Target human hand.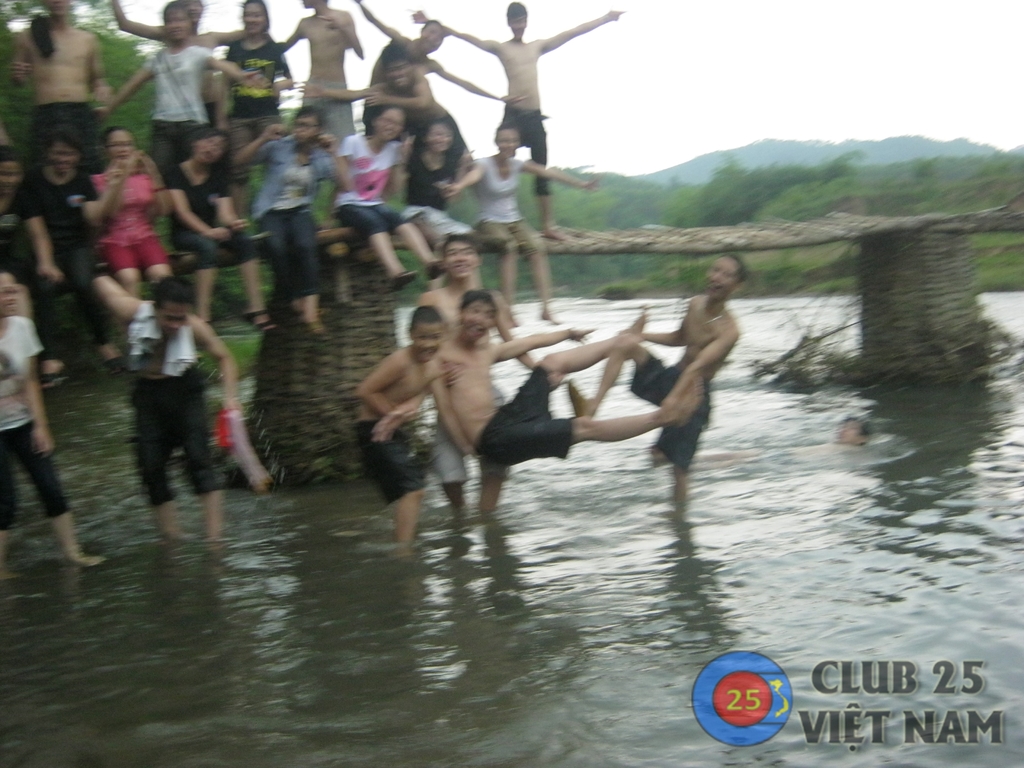
Target region: 239 69 272 93.
